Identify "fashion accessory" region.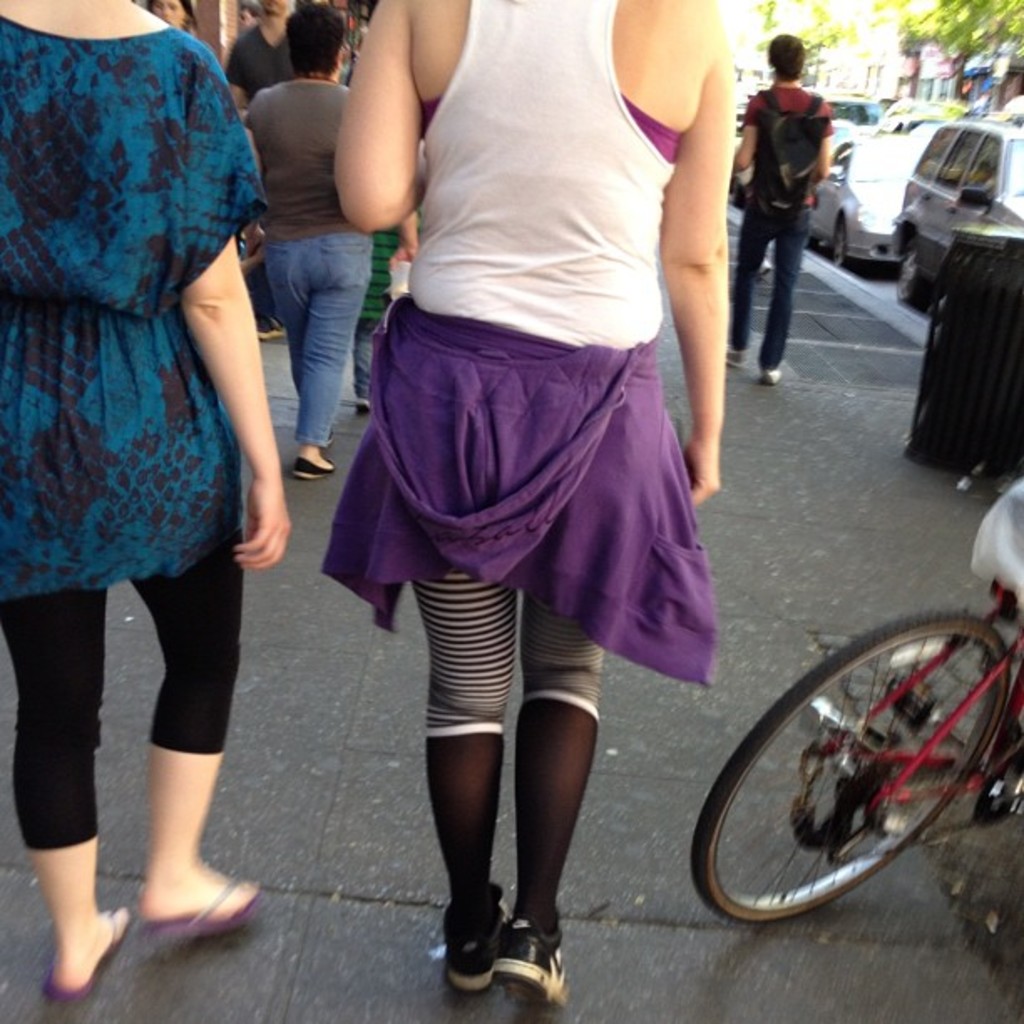
Region: (42,912,129,997).
